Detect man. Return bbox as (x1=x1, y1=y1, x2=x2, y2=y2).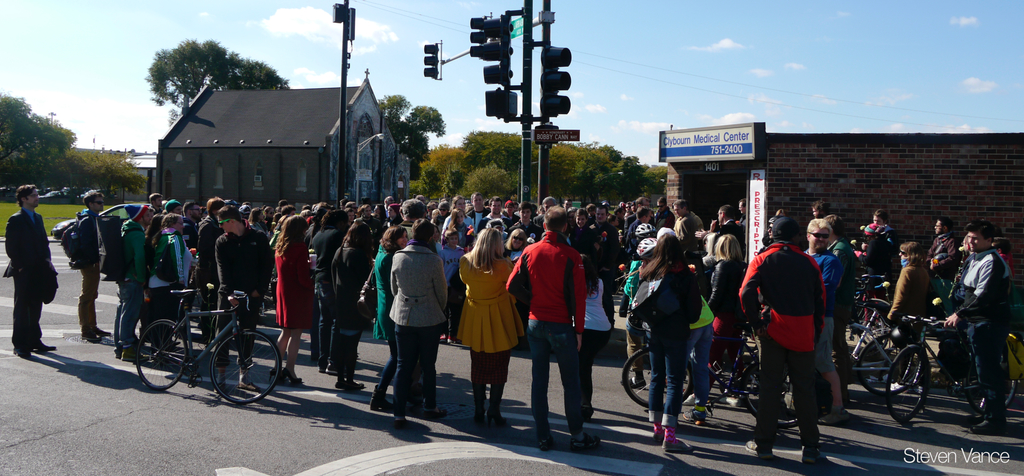
(x1=825, y1=215, x2=855, y2=403).
